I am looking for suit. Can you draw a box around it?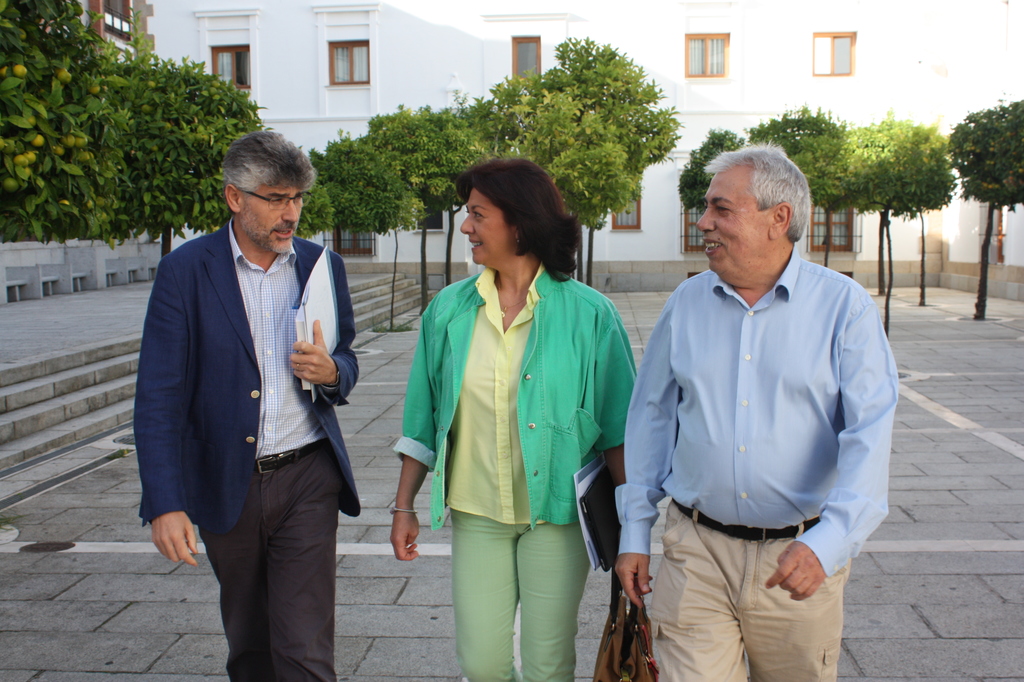
Sure, the bounding box is region(131, 215, 359, 681).
